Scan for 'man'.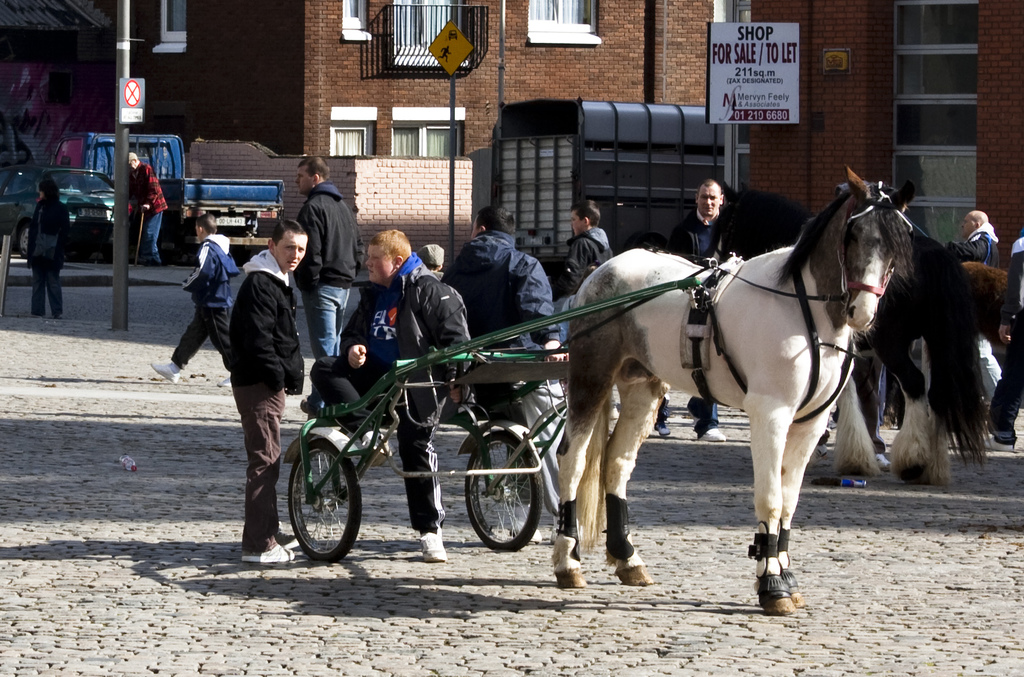
Scan result: BBox(182, 209, 314, 537).
